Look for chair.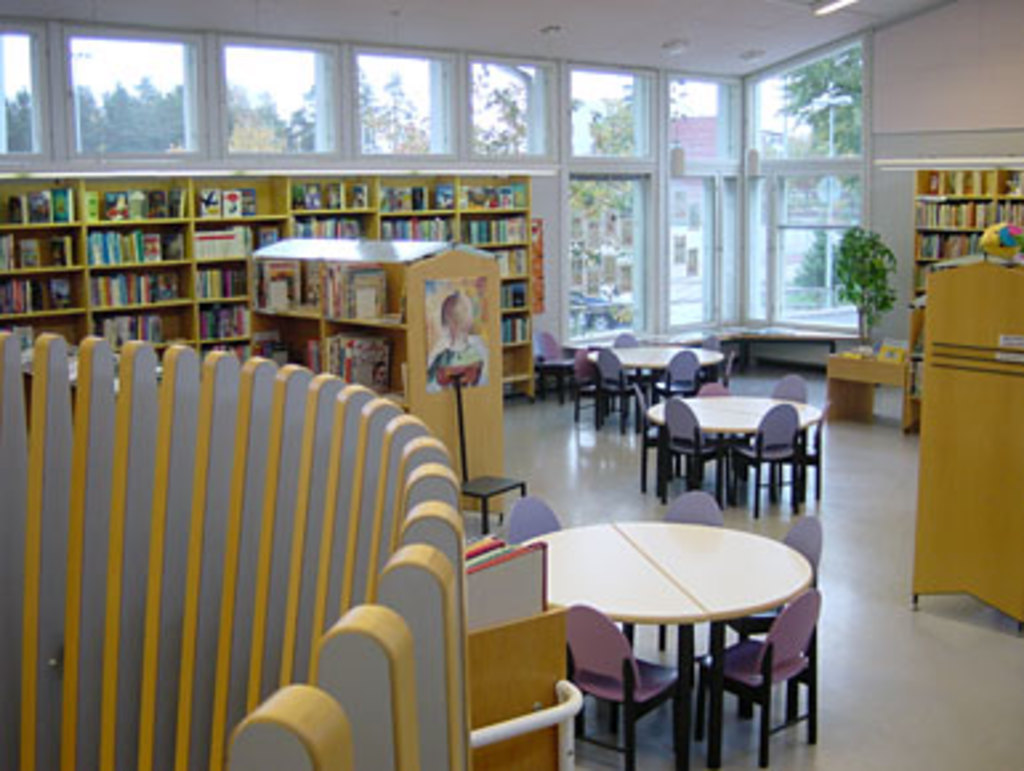
Found: region(726, 399, 806, 518).
